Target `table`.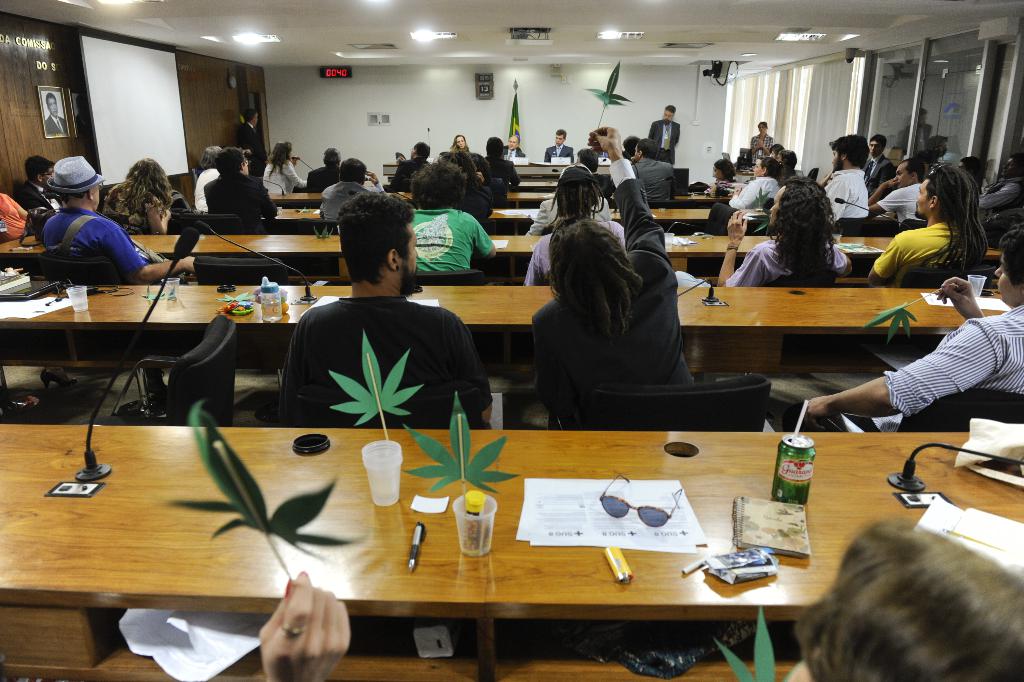
Target region: (x1=0, y1=425, x2=1023, y2=681).
